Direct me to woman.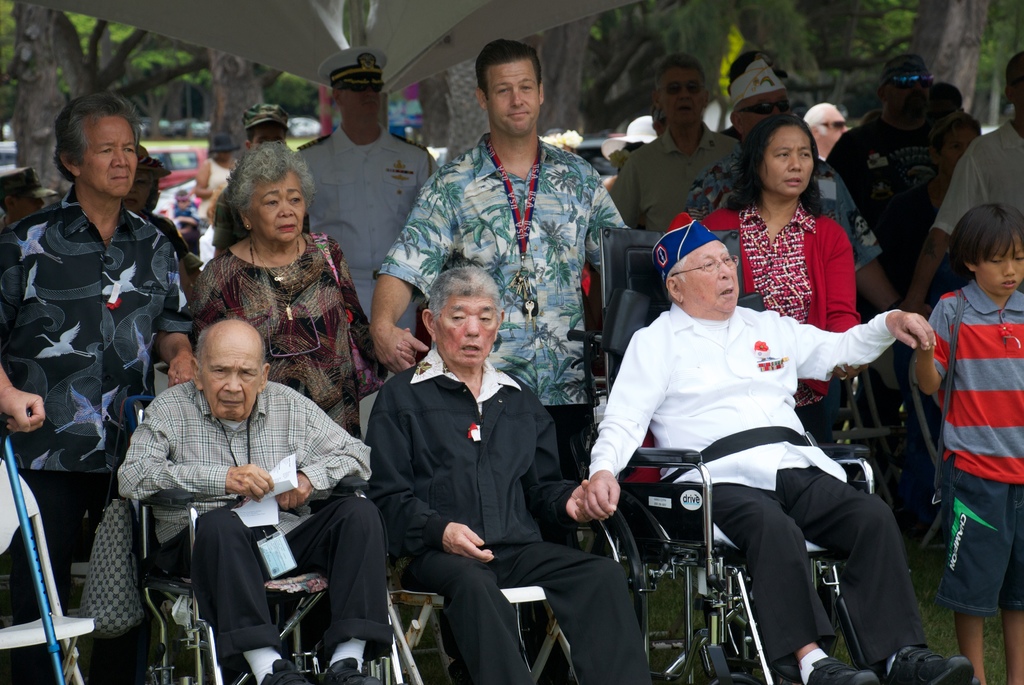
Direction: (left=171, top=155, right=359, bottom=474).
